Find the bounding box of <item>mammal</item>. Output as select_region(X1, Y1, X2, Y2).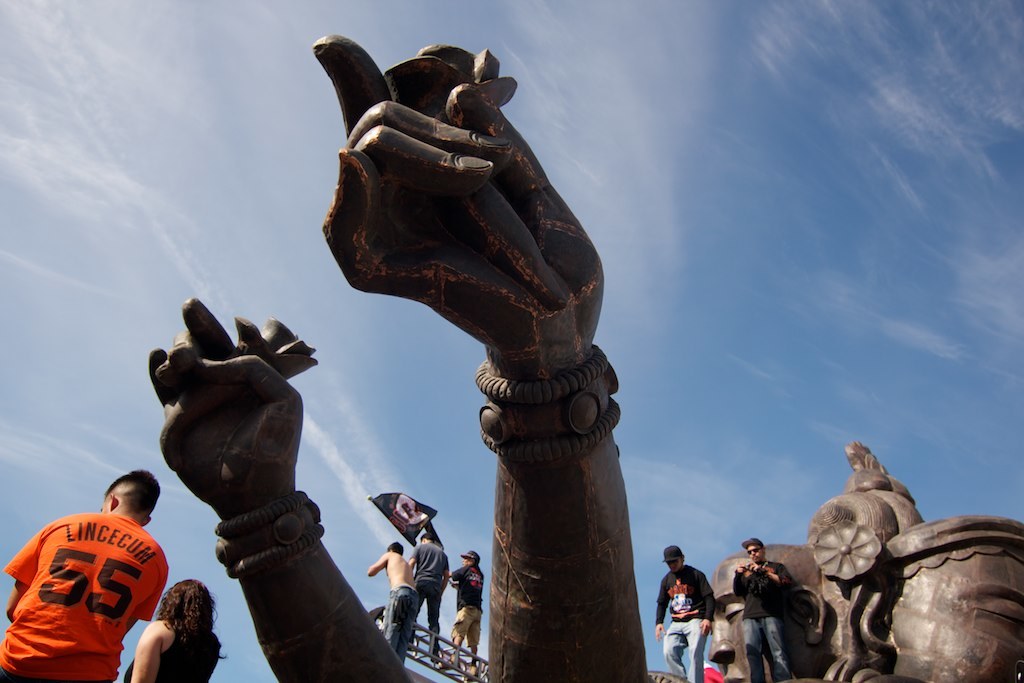
select_region(151, 32, 1023, 682).
